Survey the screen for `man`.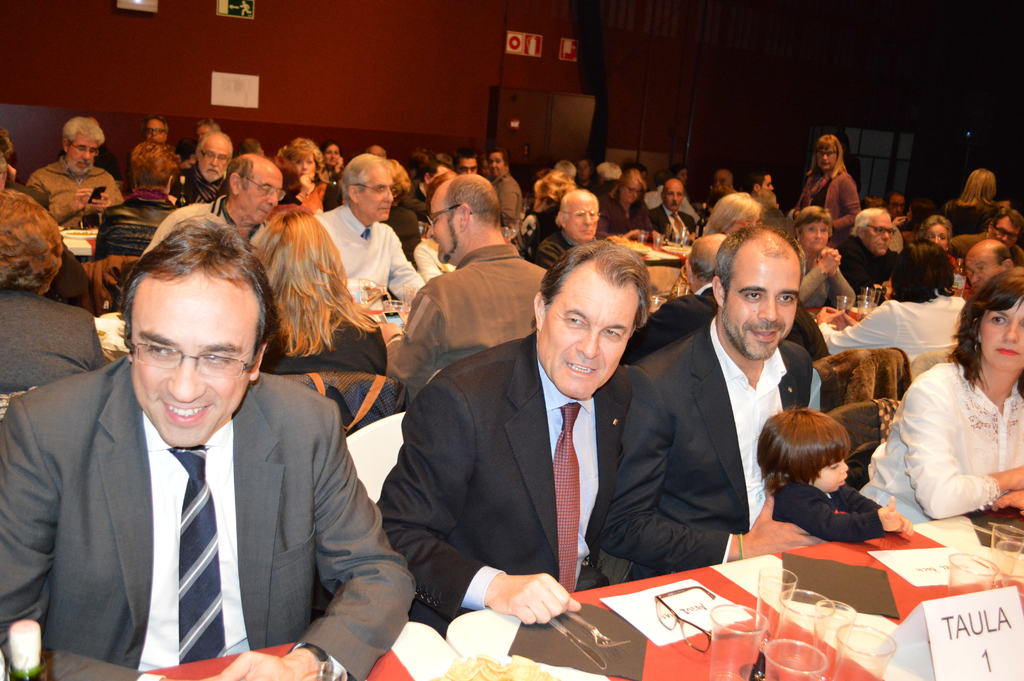
Survey found: bbox(598, 214, 838, 589).
